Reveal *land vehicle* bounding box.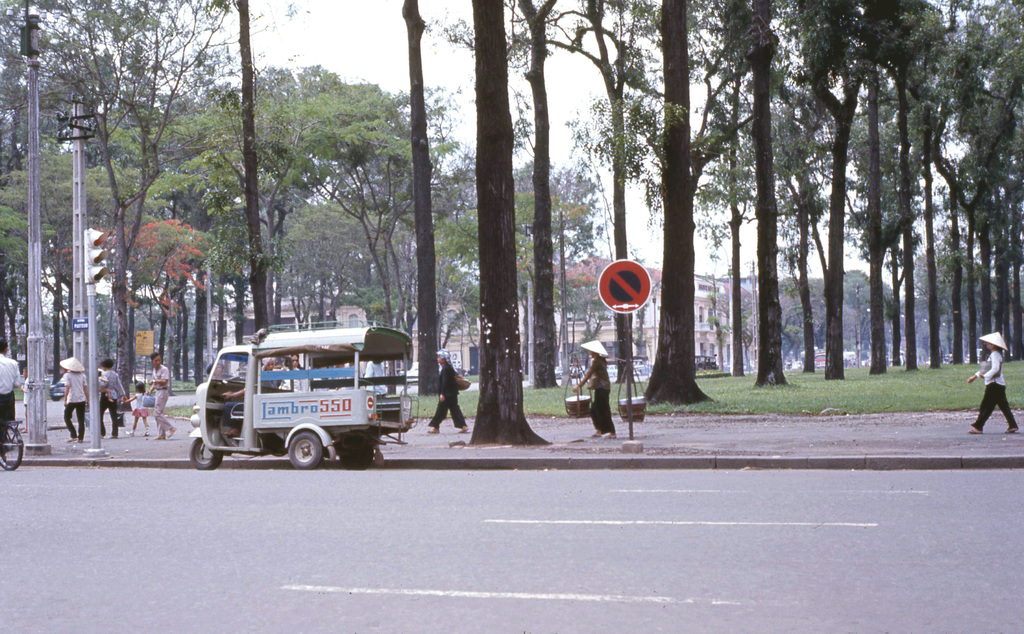
Revealed: [605, 363, 620, 381].
